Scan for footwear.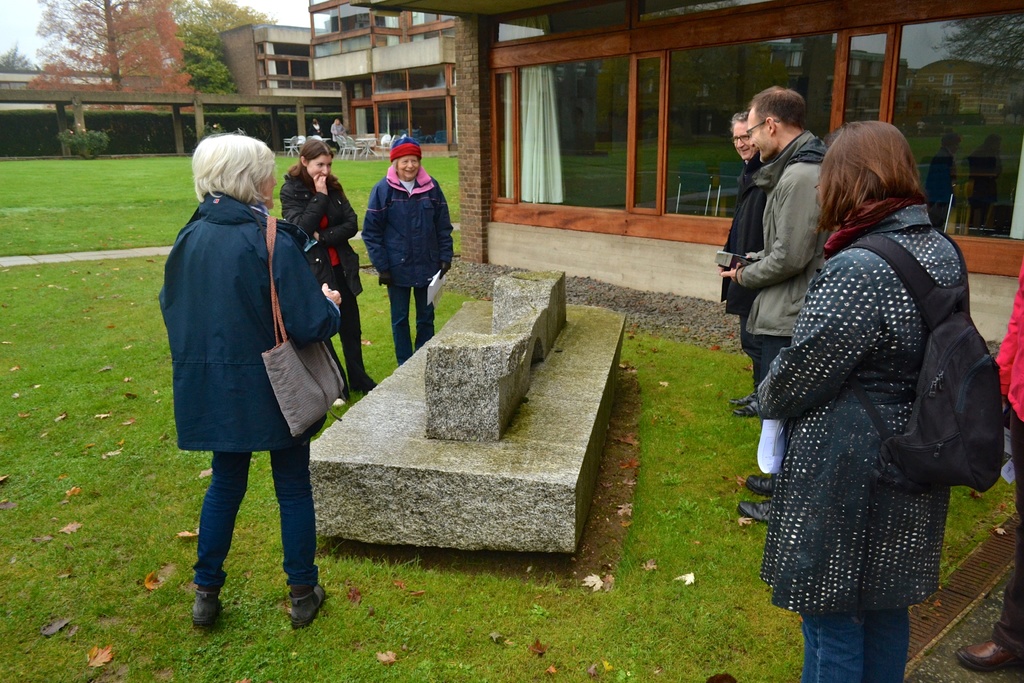
Scan result: (left=957, top=637, right=1023, bottom=673).
